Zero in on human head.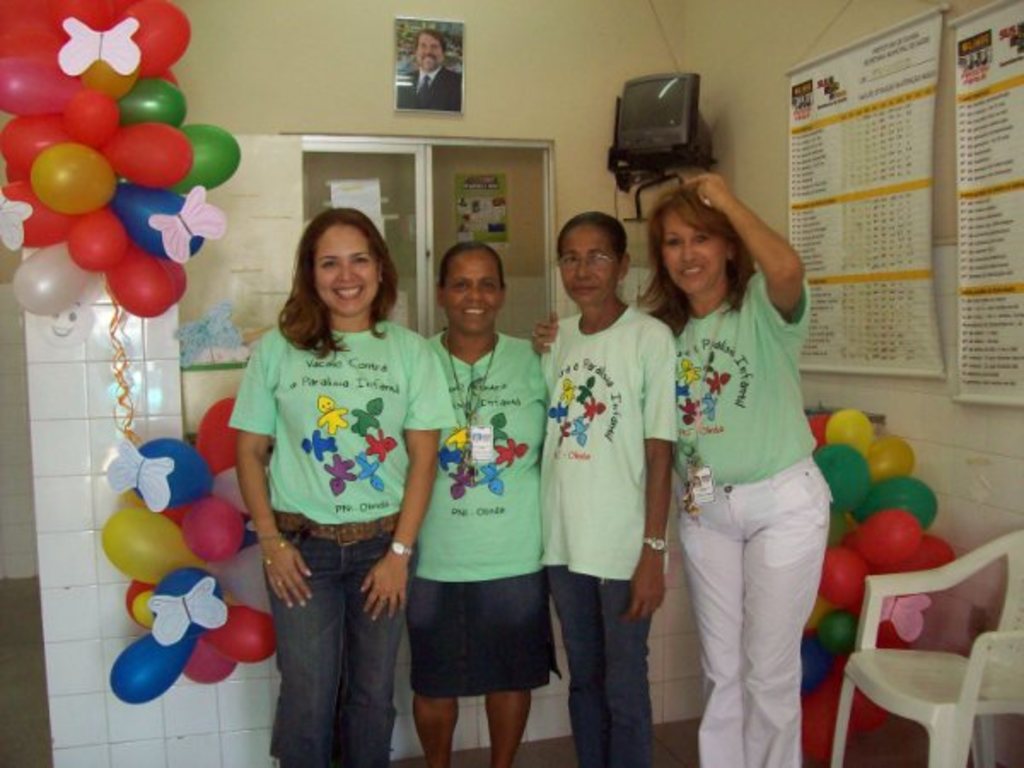
Zeroed in: (x1=285, y1=203, x2=379, y2=314).
